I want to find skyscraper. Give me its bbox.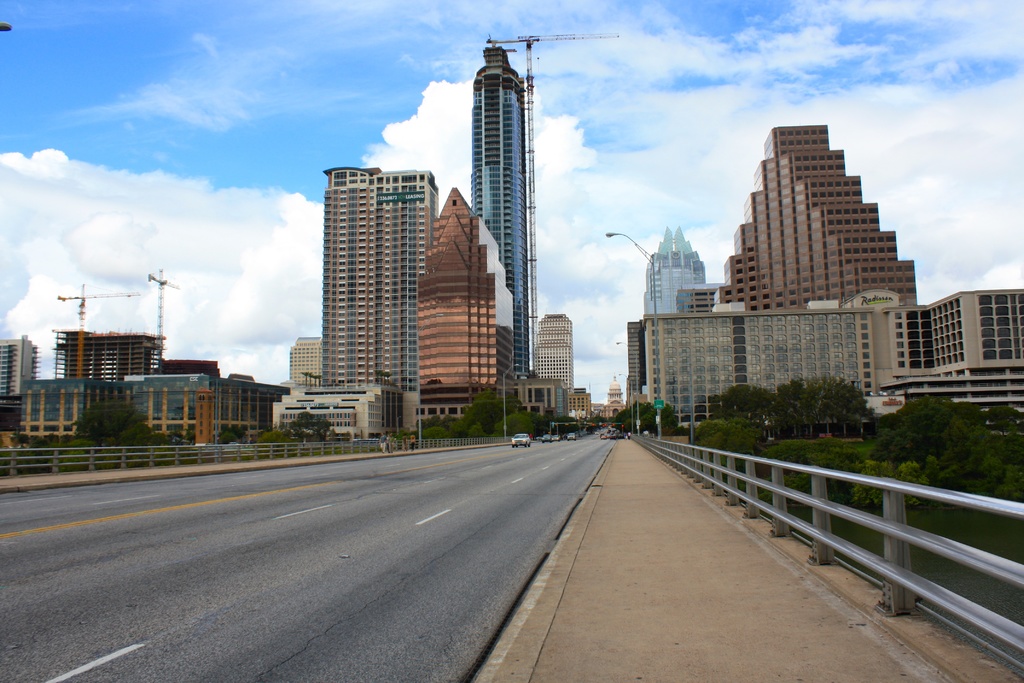
x1=464, y1=42, x2=530, y2=379.
